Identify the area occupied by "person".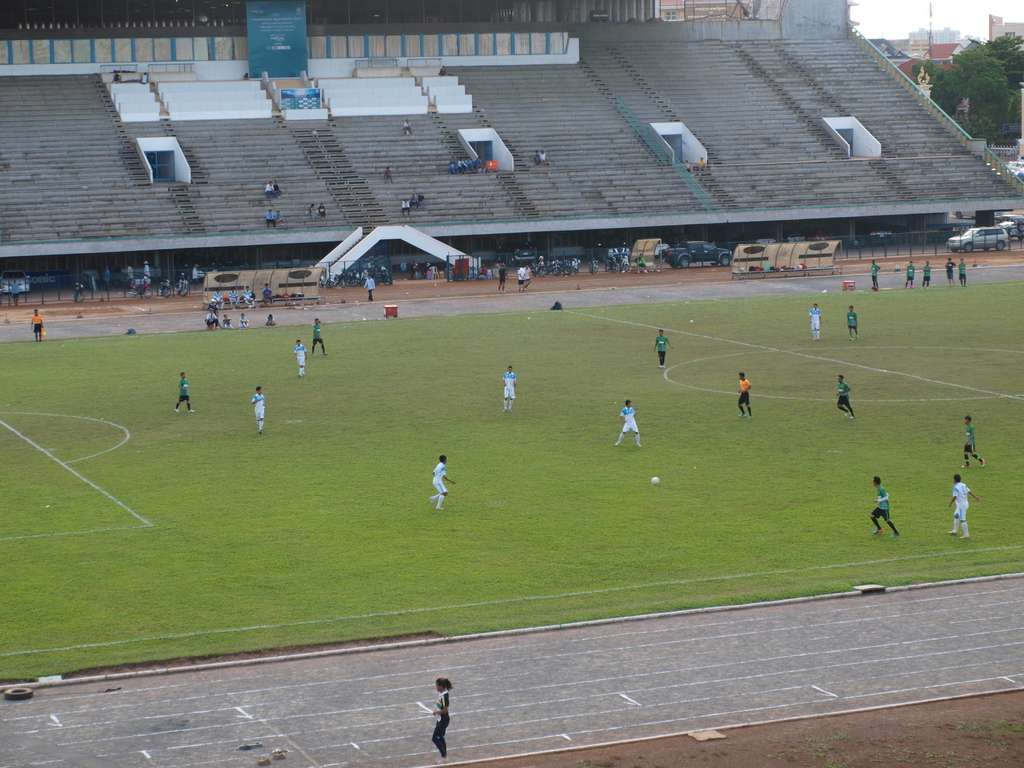
Area: <region>944, 470, 981, 540</region>.
